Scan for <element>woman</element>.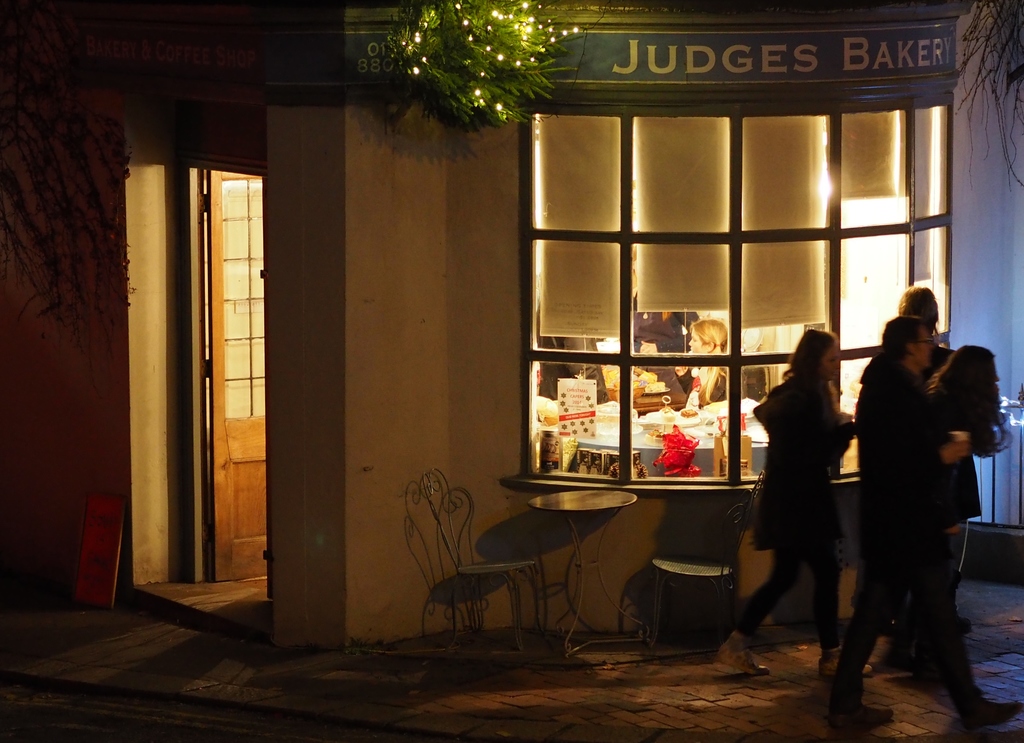
Scan result: locate(863, 283, 960, 644).
